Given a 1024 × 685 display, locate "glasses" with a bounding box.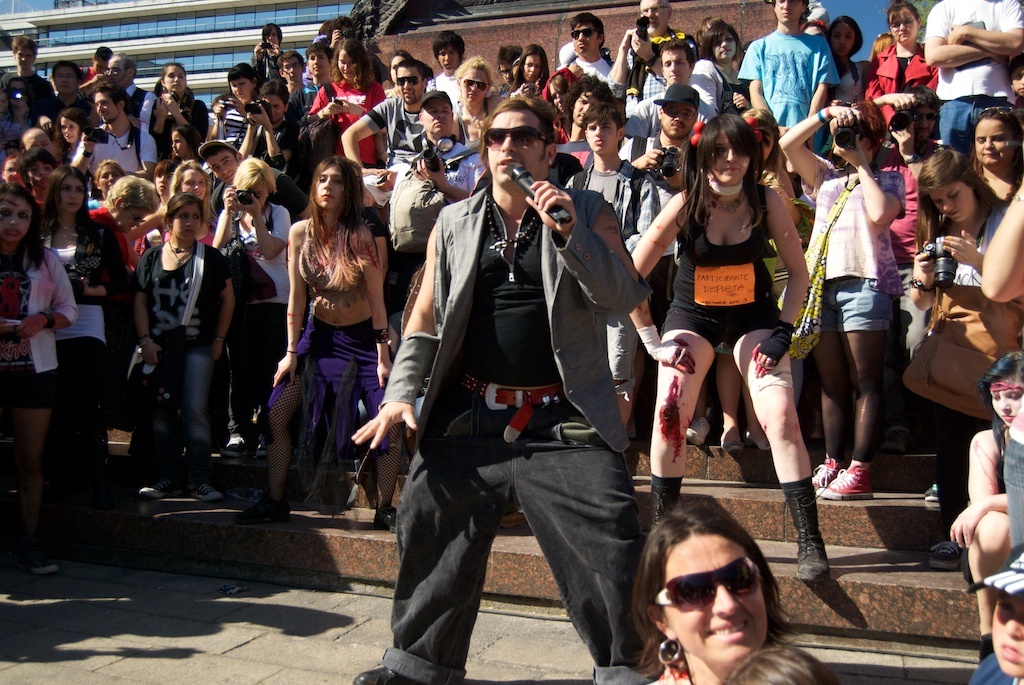
Located: {"left": 567, "top": 23, "right": 598, "bottom": 40}.
